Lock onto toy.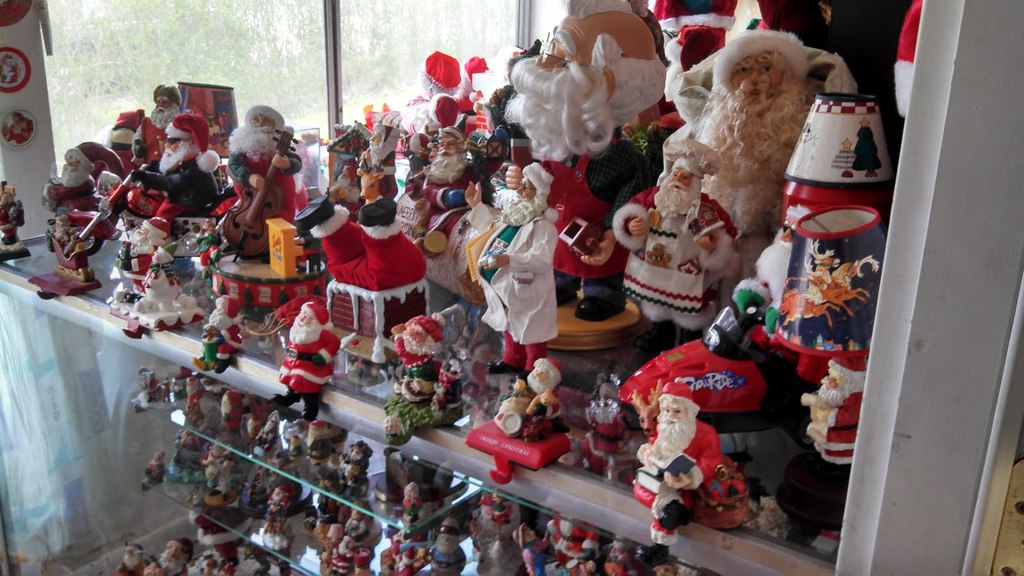
Locked: box(358, 119, 408, 202).
